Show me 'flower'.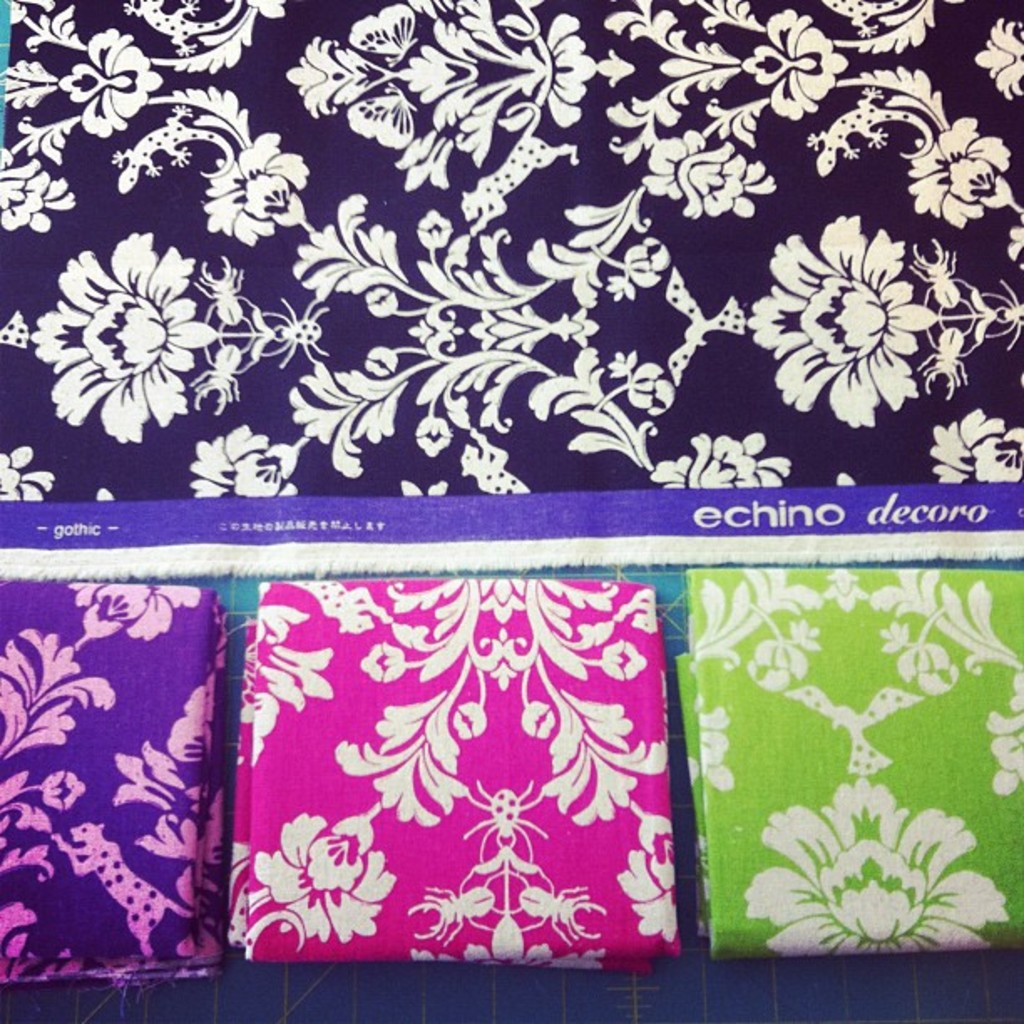
'flower' is here: (616, 818, 679, 940).
